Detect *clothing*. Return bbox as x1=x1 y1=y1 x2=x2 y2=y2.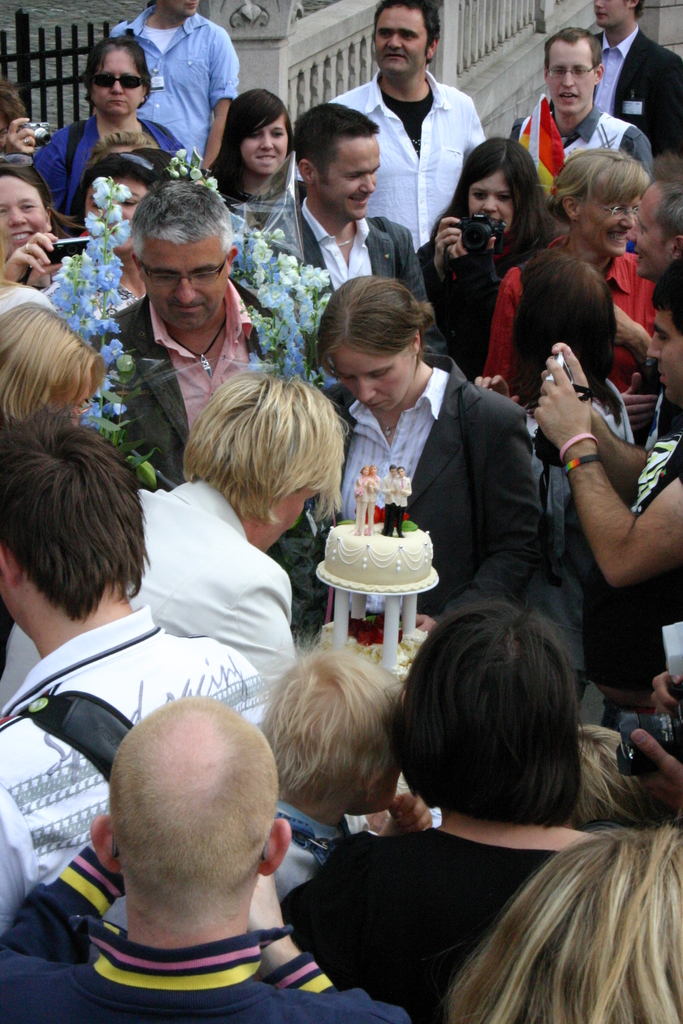
x1=592 y1=22 x2=681 y2=171.
